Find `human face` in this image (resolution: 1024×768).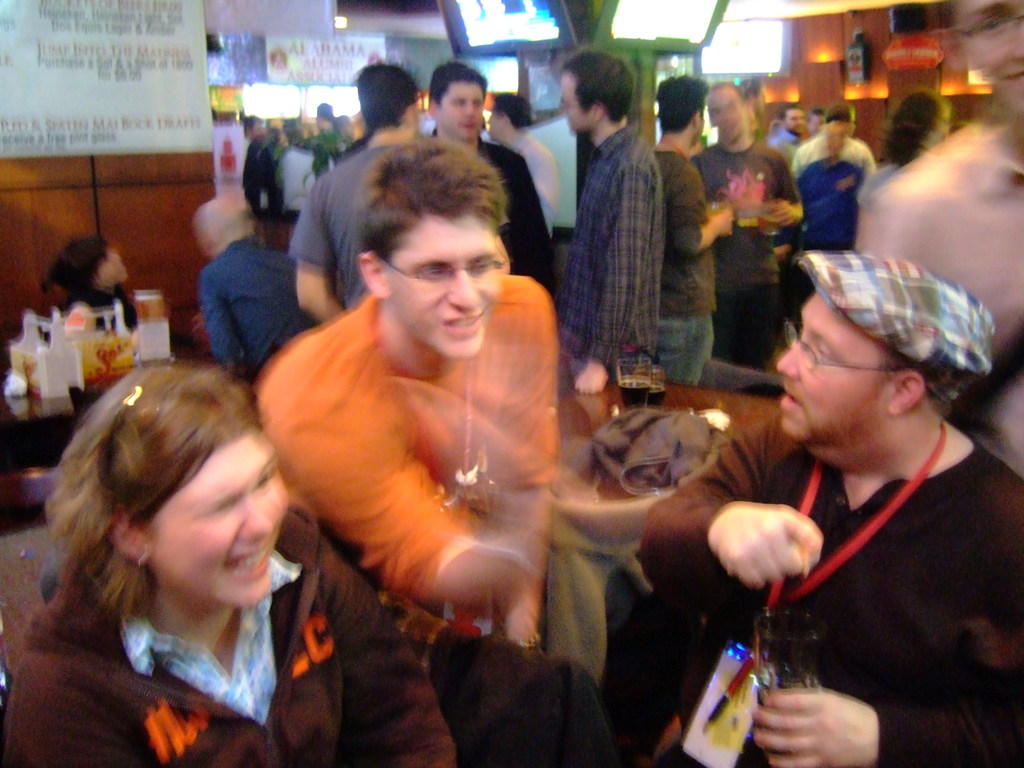
437, 77, 480, 141.
